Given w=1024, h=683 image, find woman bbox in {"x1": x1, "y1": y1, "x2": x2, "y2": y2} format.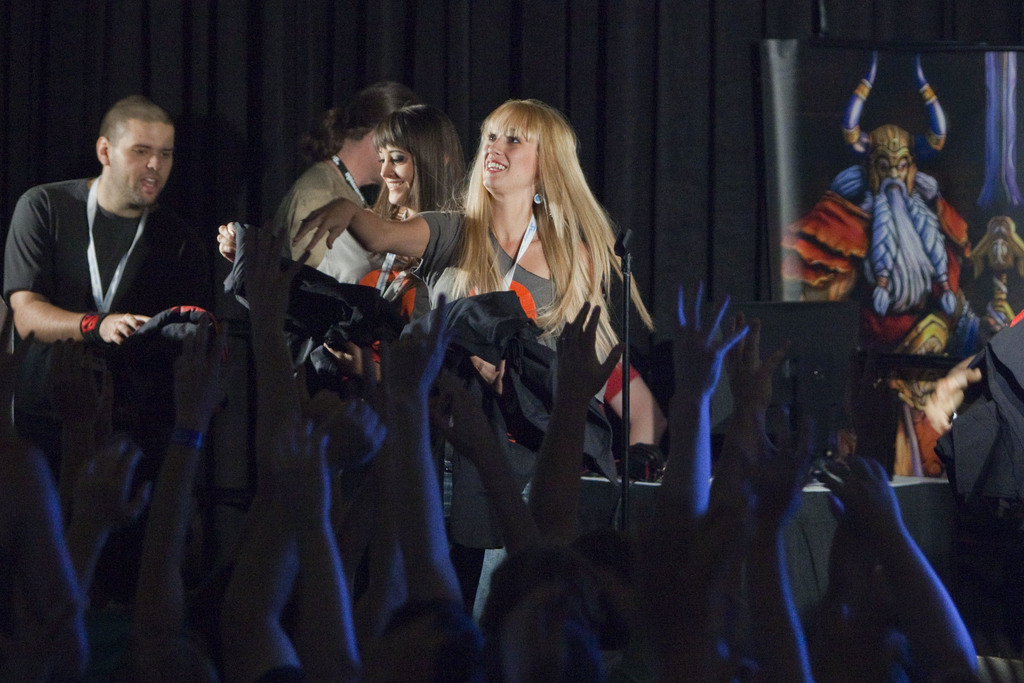
{"x1": 305, "y1": 99, "x2": 475, "y2": 368}.
